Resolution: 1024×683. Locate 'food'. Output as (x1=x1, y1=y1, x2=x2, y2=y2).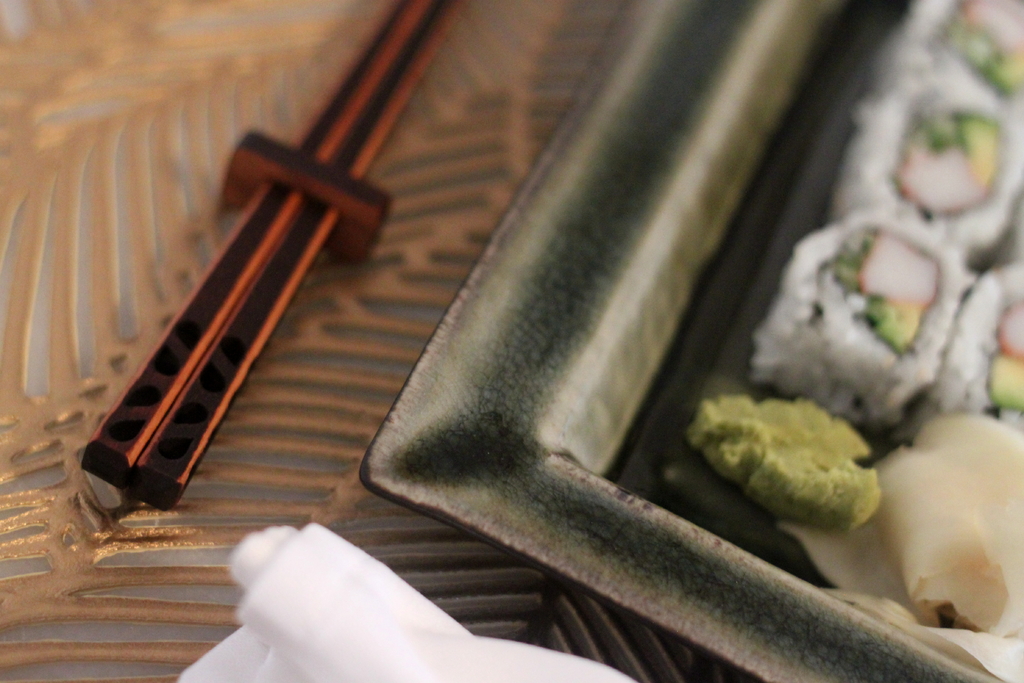
(x1=708, y1=381, x2=895, y2=526).
